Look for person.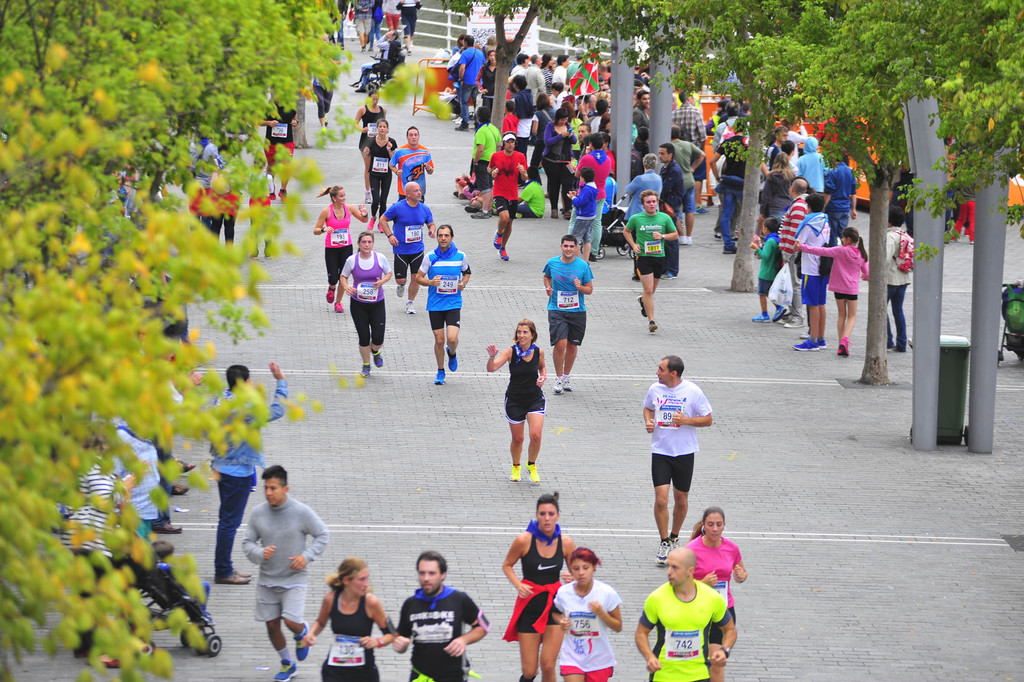
Found: <box>476,49,497,118</box>.
